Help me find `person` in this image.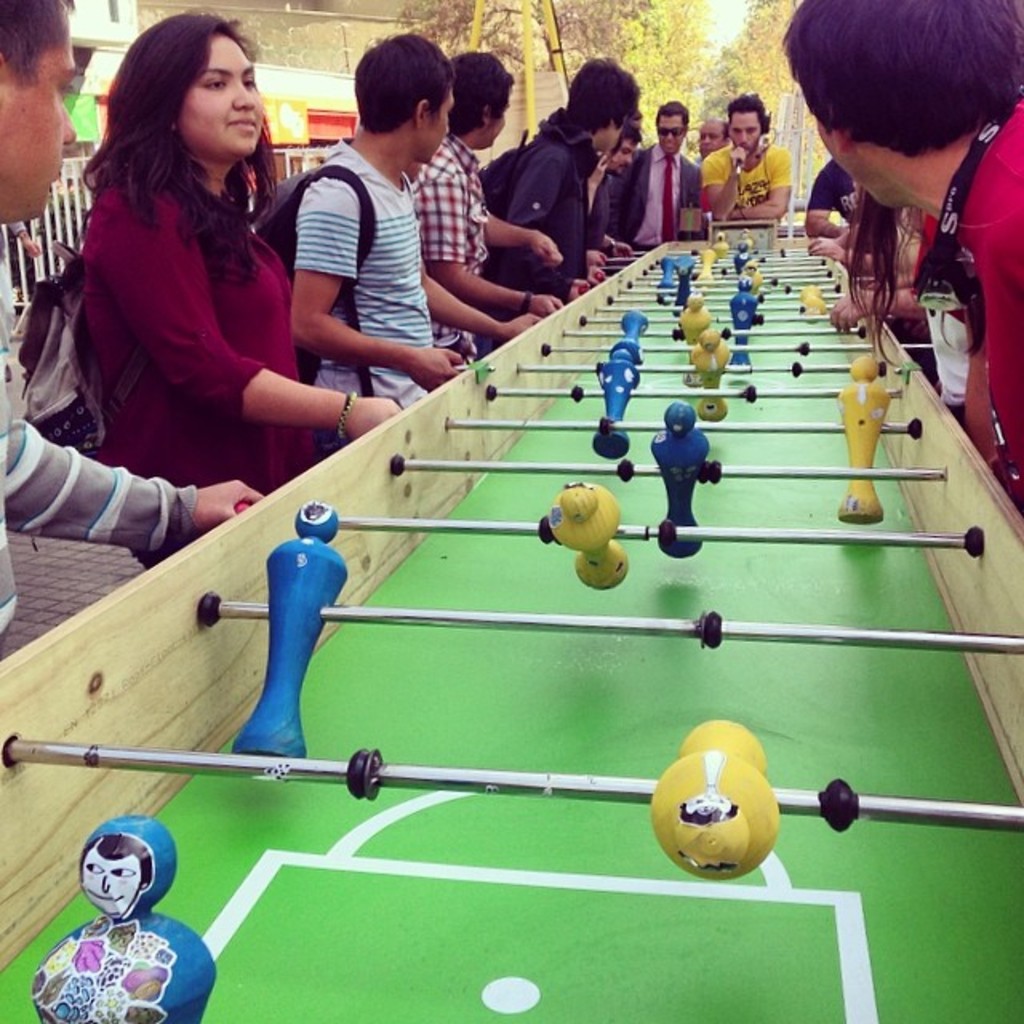
Found it: <region>40, 21, 354, 562</region>.
